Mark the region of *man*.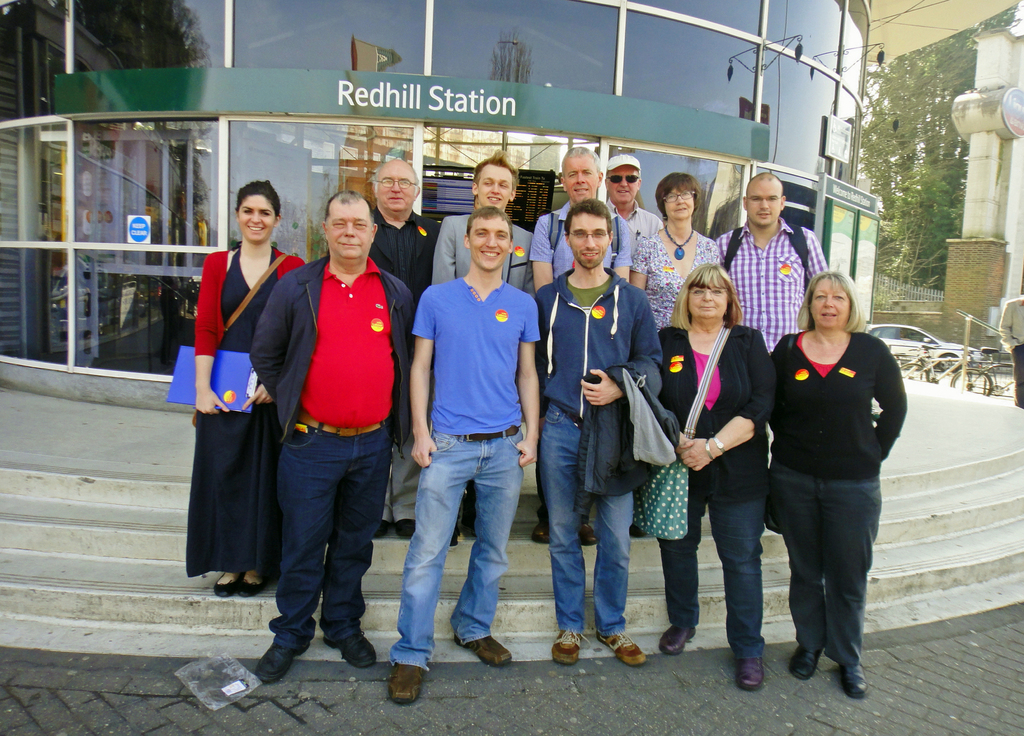
Region: box=[531, 195, 676, 664].
